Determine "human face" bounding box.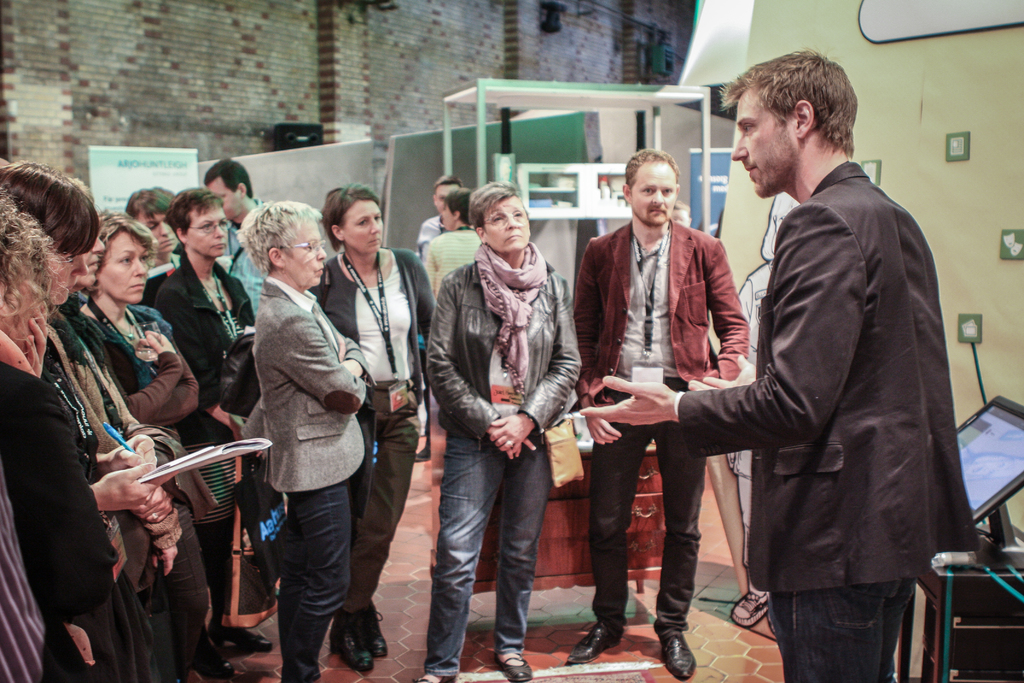
Determined: region(480, 195, 531, 257).
